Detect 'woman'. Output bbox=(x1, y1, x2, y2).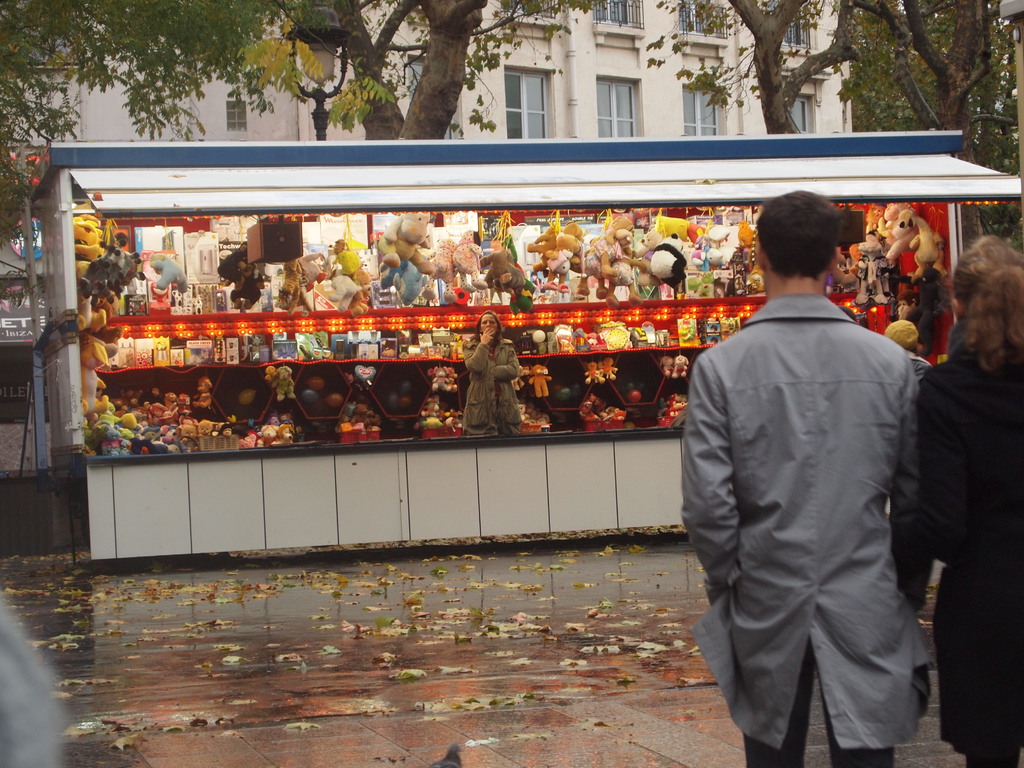
bbox=(890, 237, 1023, 767).
